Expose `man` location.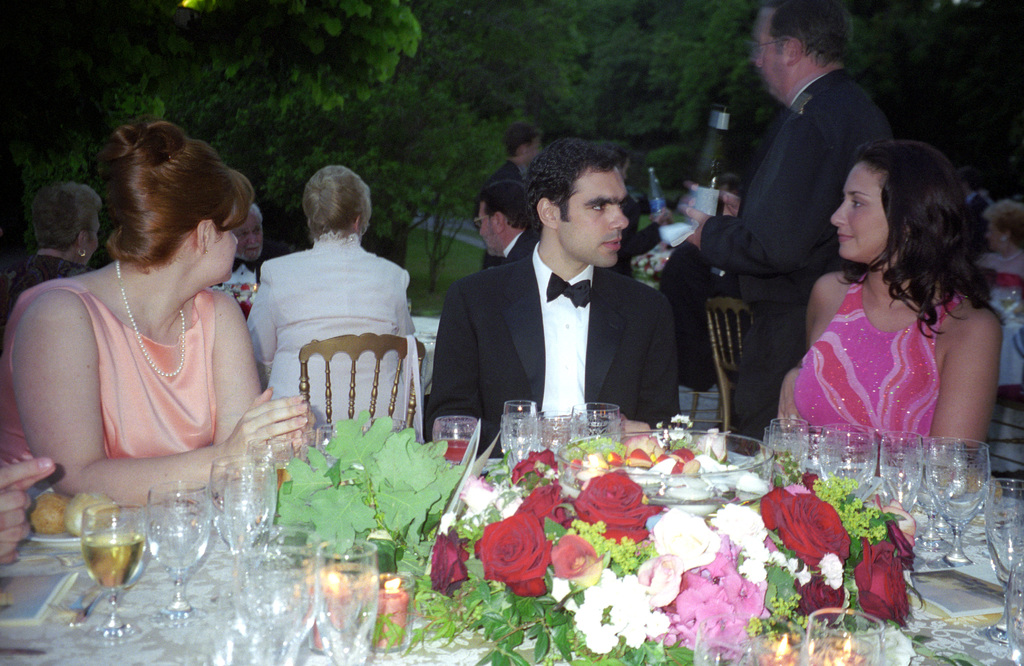
Exposed at 424, 138, 683, 470.
